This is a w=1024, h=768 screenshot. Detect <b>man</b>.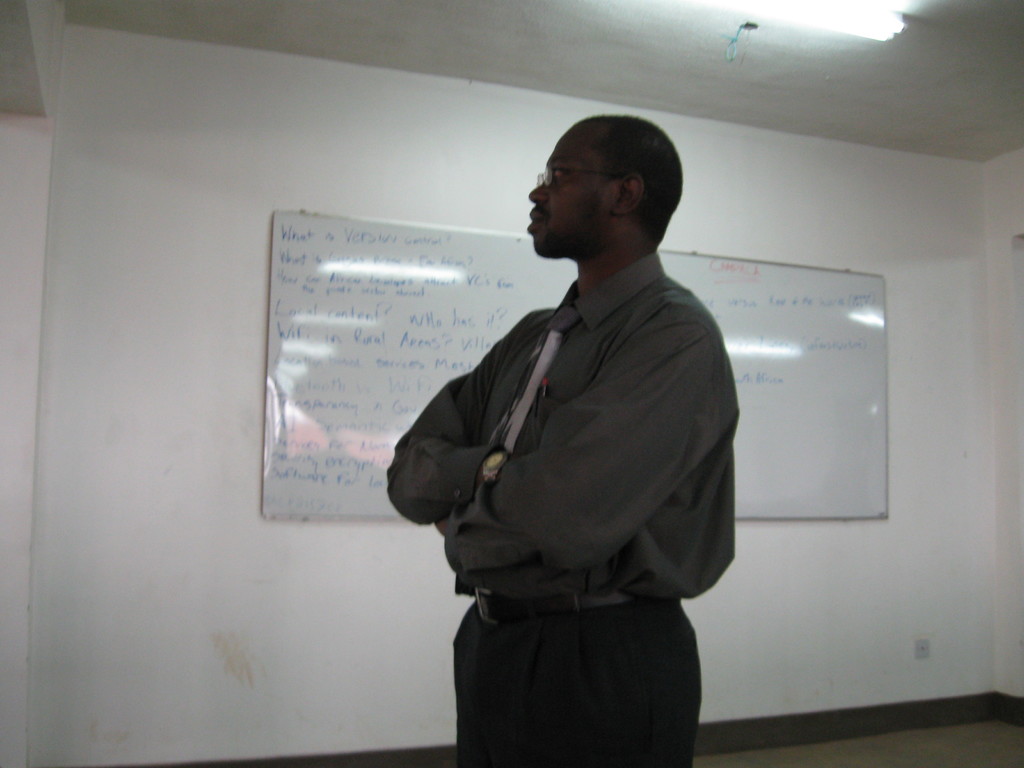
left=387, top=122, right=761, bottom=741.
